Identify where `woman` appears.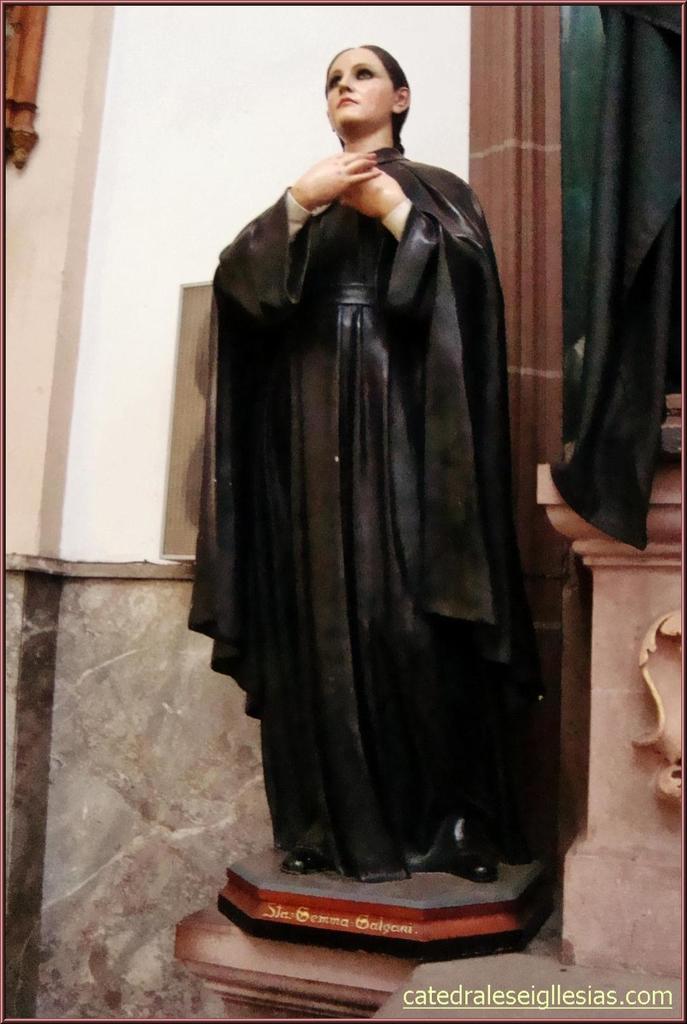
Appears at [x1=195, y1=36, x2=540, y2=906].
